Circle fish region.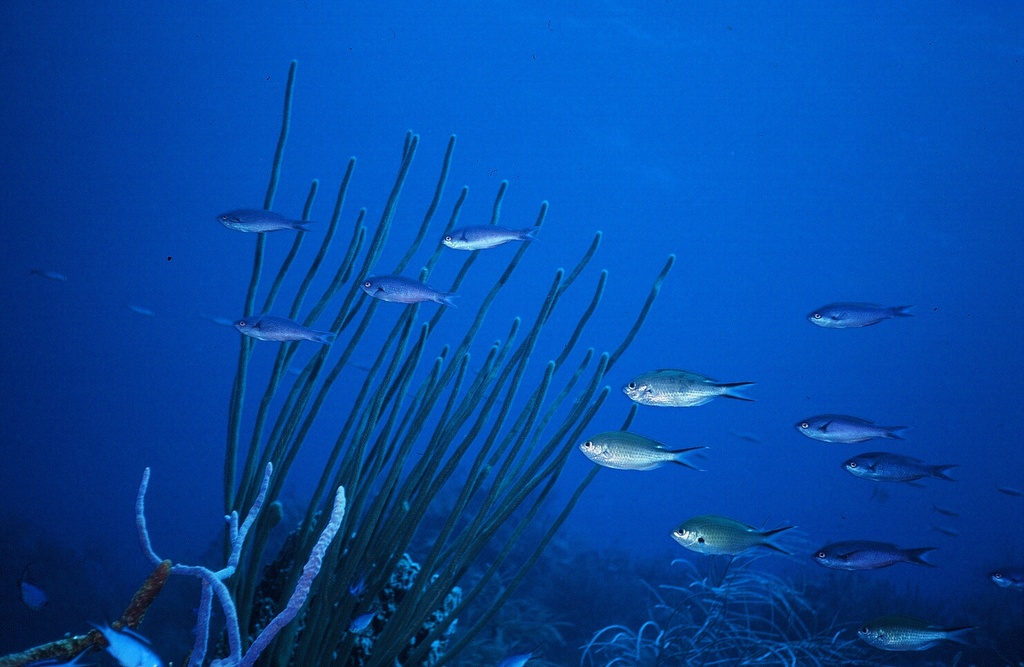
Region: locate(625, 364, 766, 430).
